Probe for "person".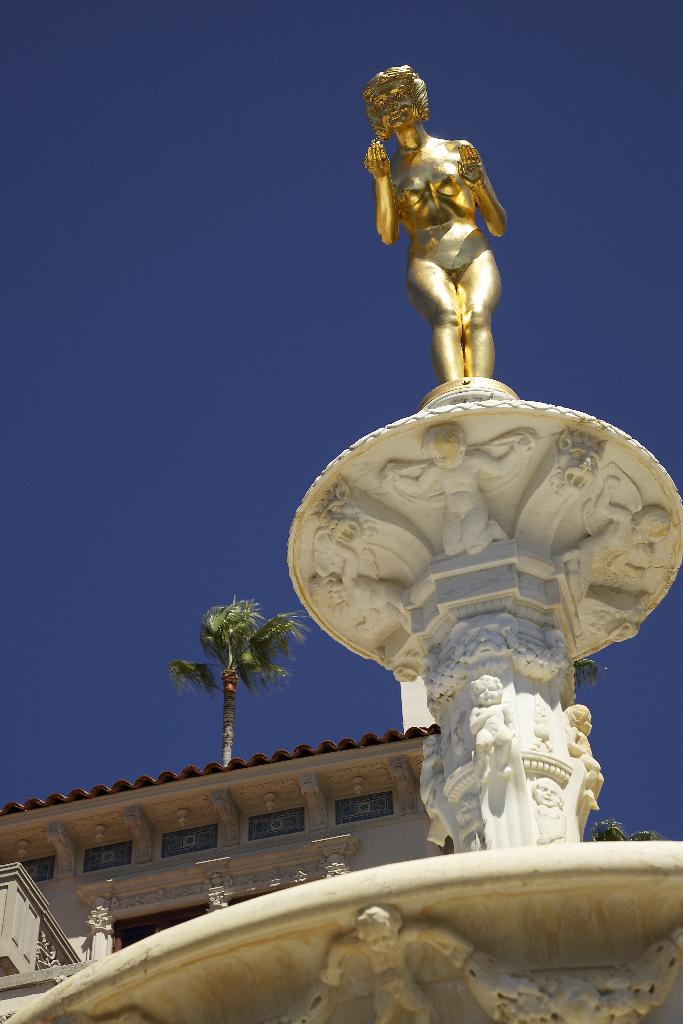
Probe result: [522, 776, 565, 846].
